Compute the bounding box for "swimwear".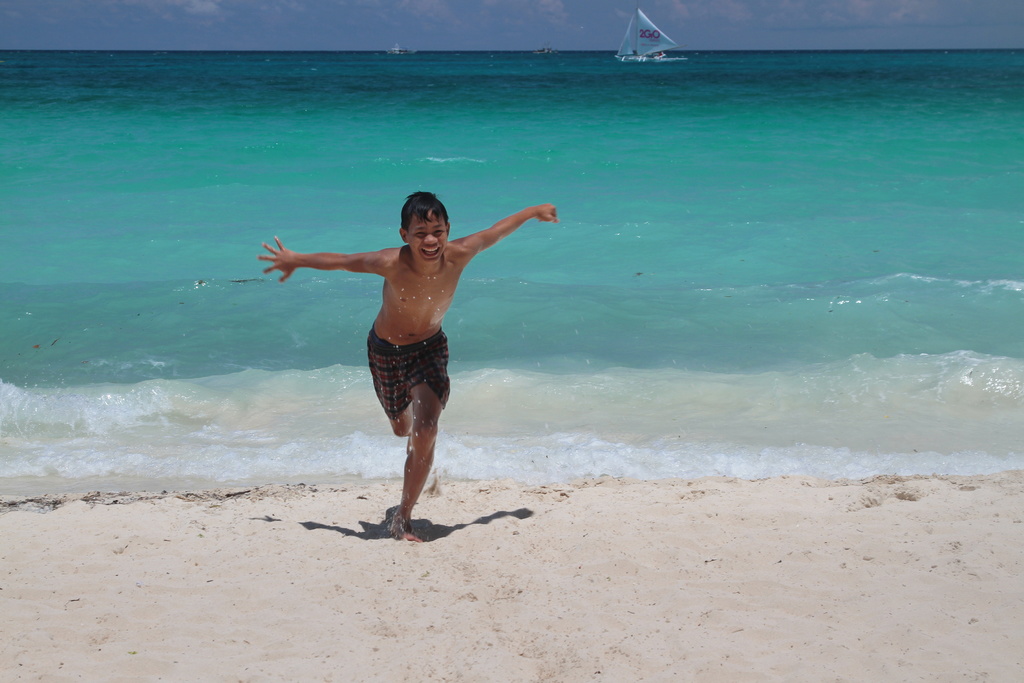
bbox(365, 328, 453, 420).
